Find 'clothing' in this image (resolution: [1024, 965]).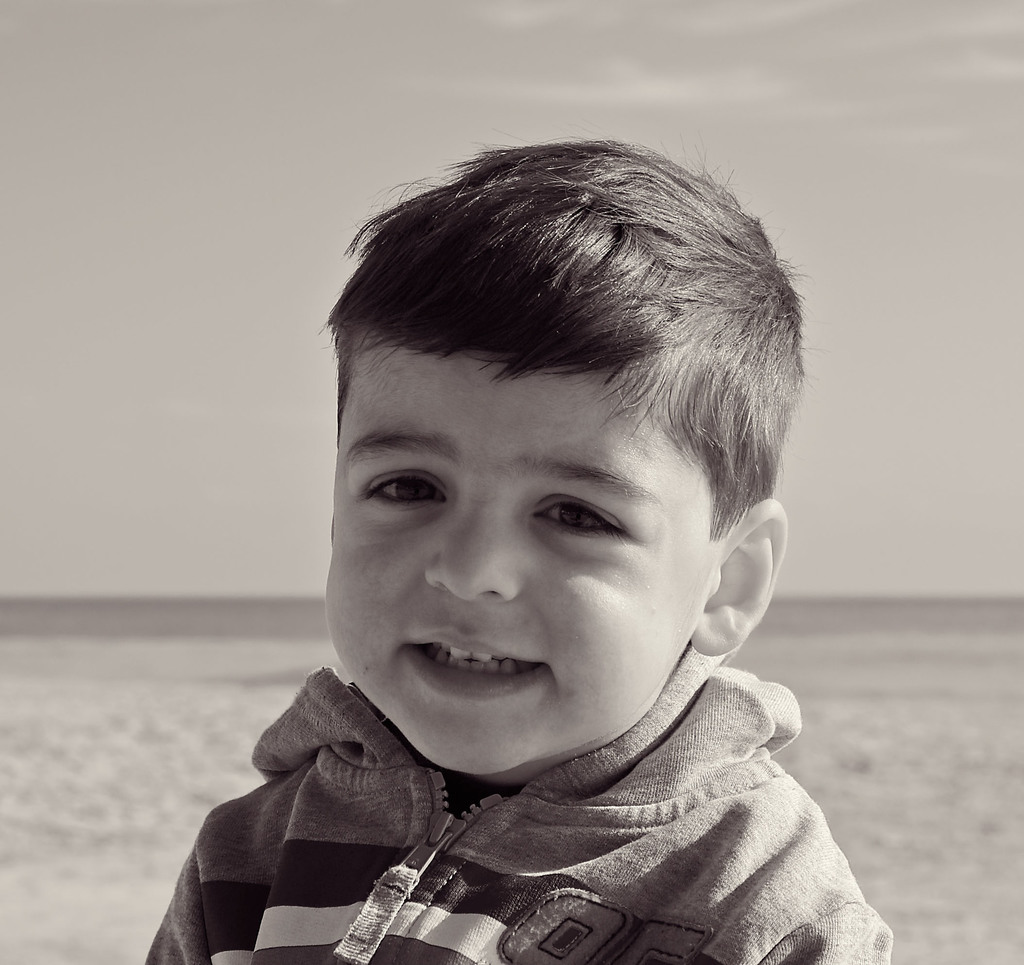
crop(86, 590, 928, 964).
